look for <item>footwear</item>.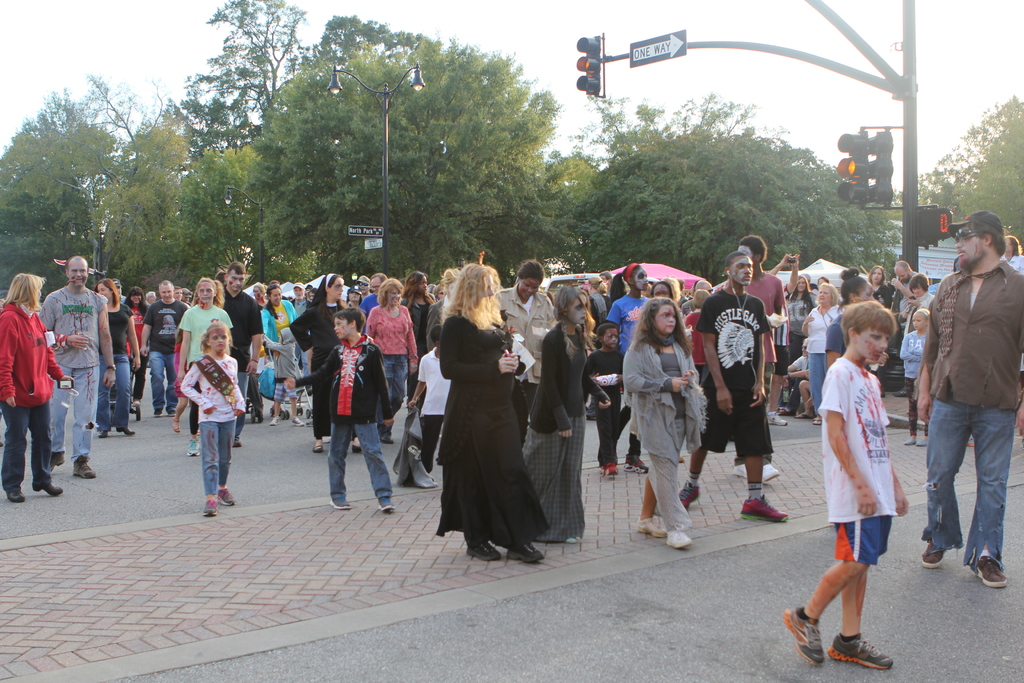
Found: bbox=[623, 456, 646, 477].
